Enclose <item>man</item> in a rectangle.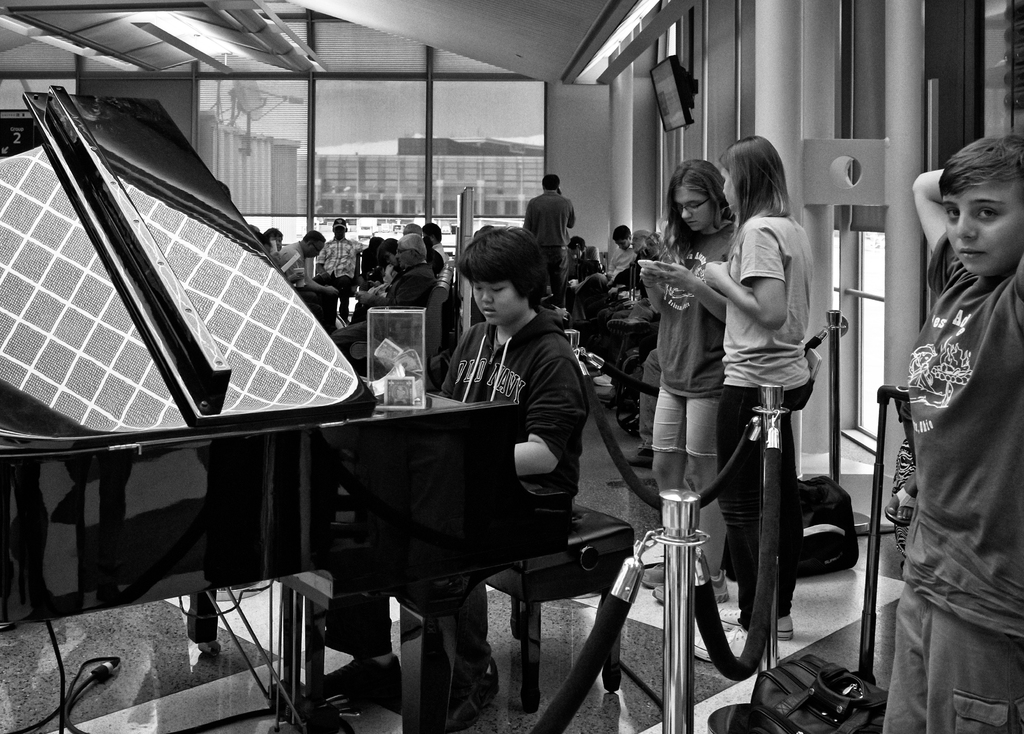
(x1=325, y1=234, x2=446, y2=356).
